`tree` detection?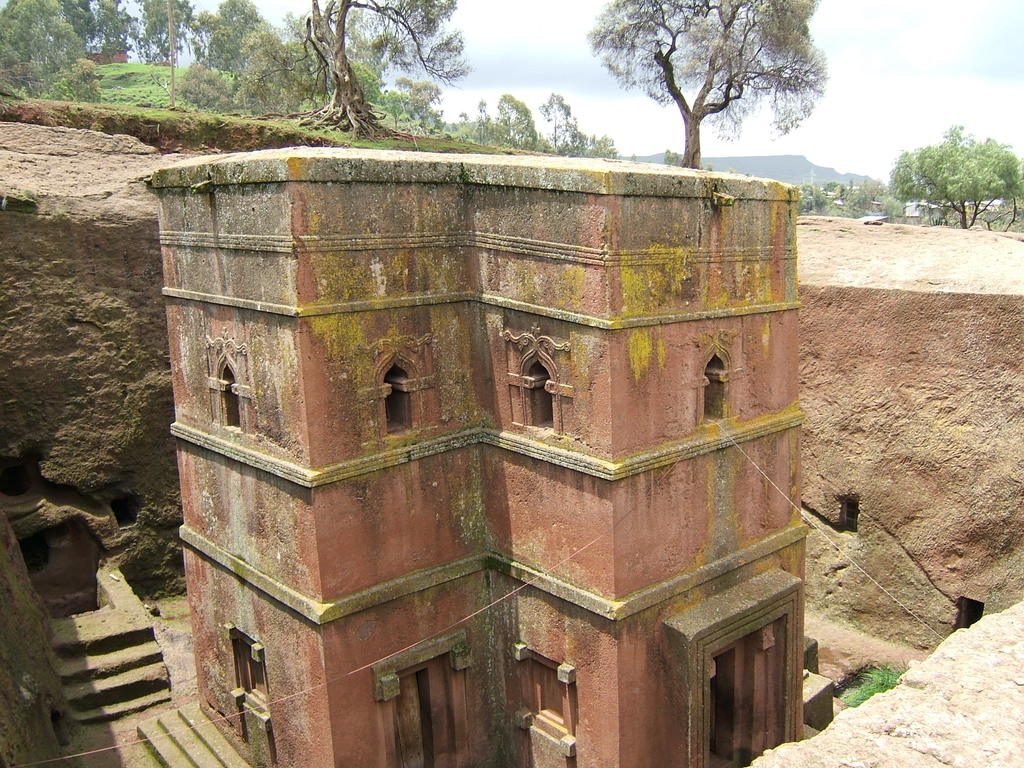
[left=852, top=181, right=879, bottom=214]
